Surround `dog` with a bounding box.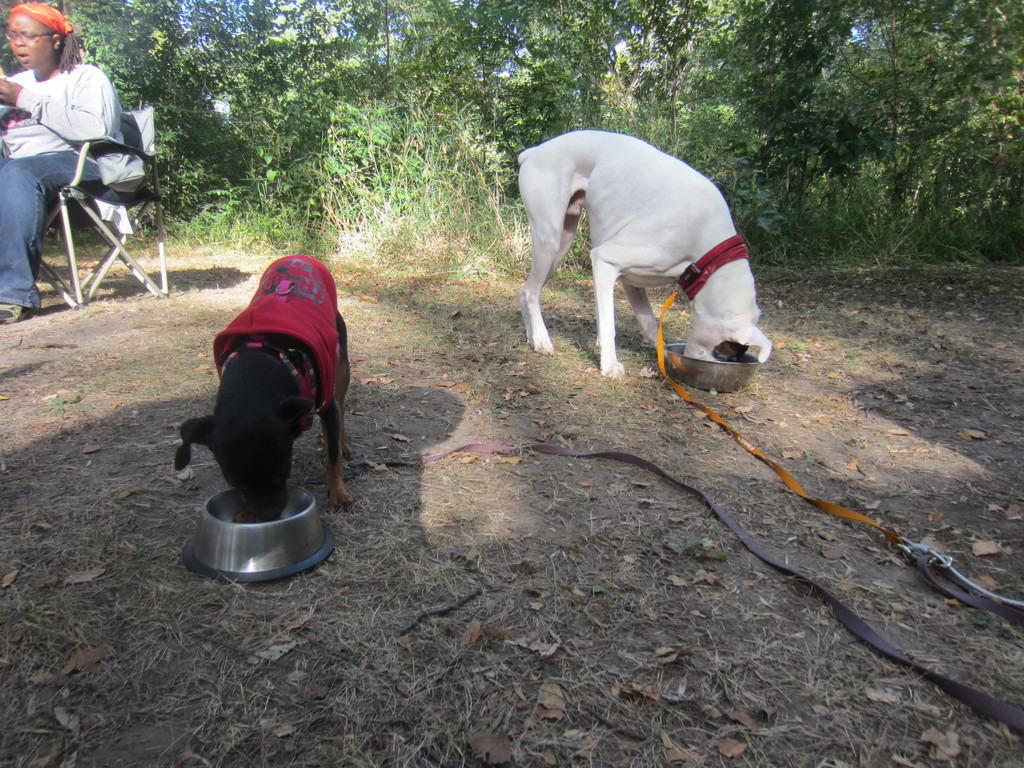
rect(518, 130, 774, 381).
